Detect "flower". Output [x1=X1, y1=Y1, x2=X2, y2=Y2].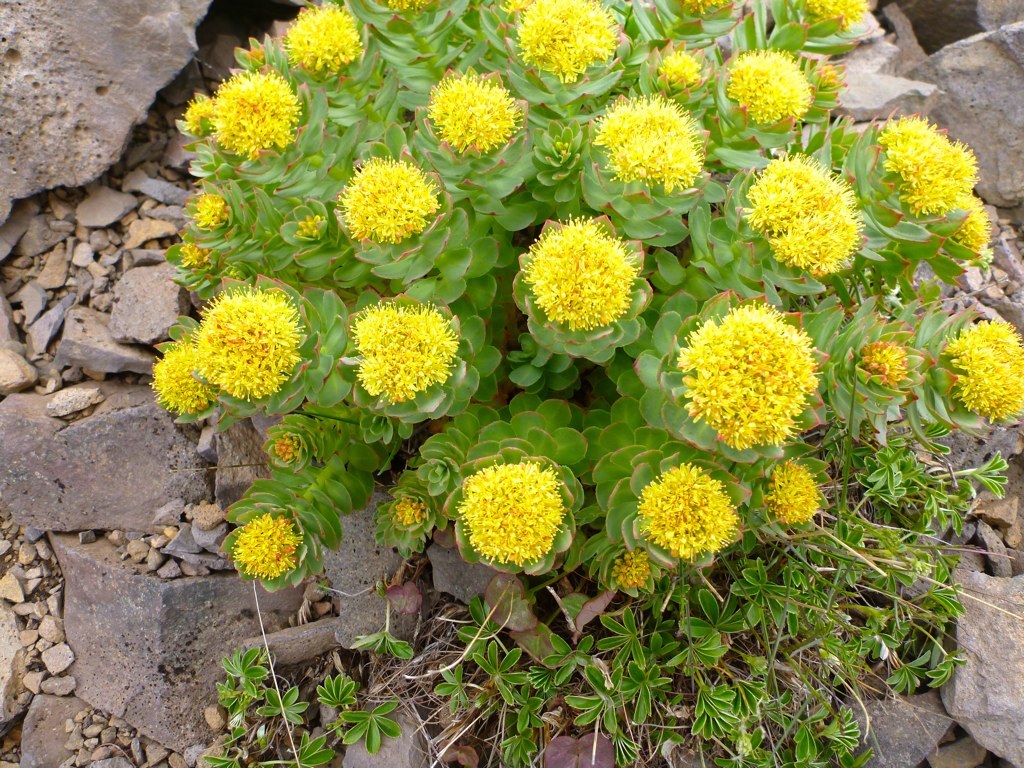
[x1=613, y1=551, x2=649, y2=582].
